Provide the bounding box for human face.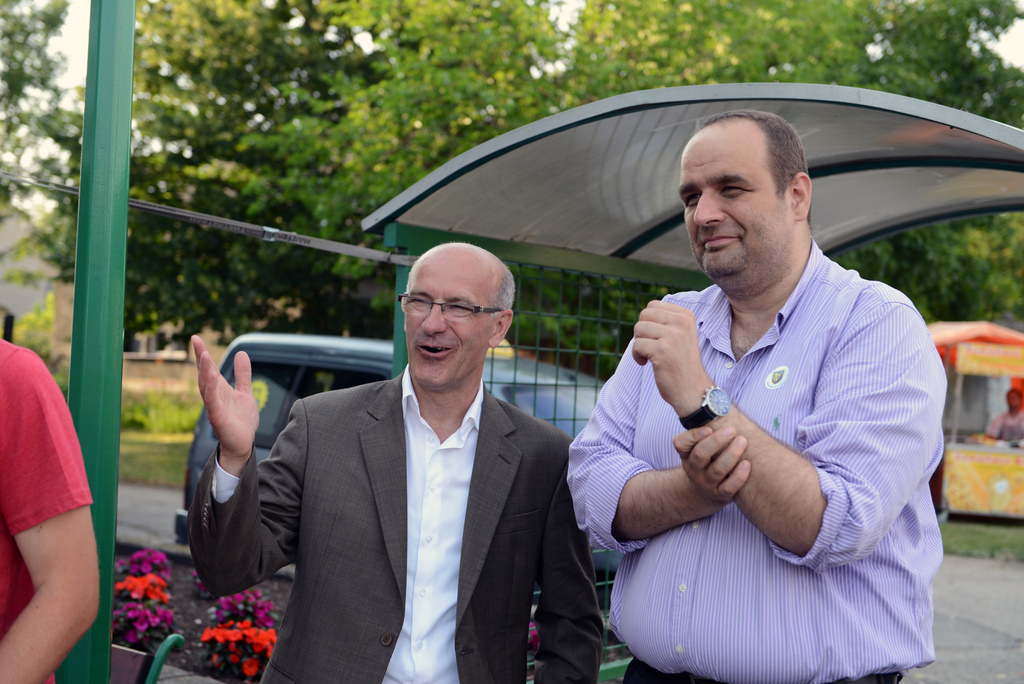
<region>405, 265, 492, 388</region>.
